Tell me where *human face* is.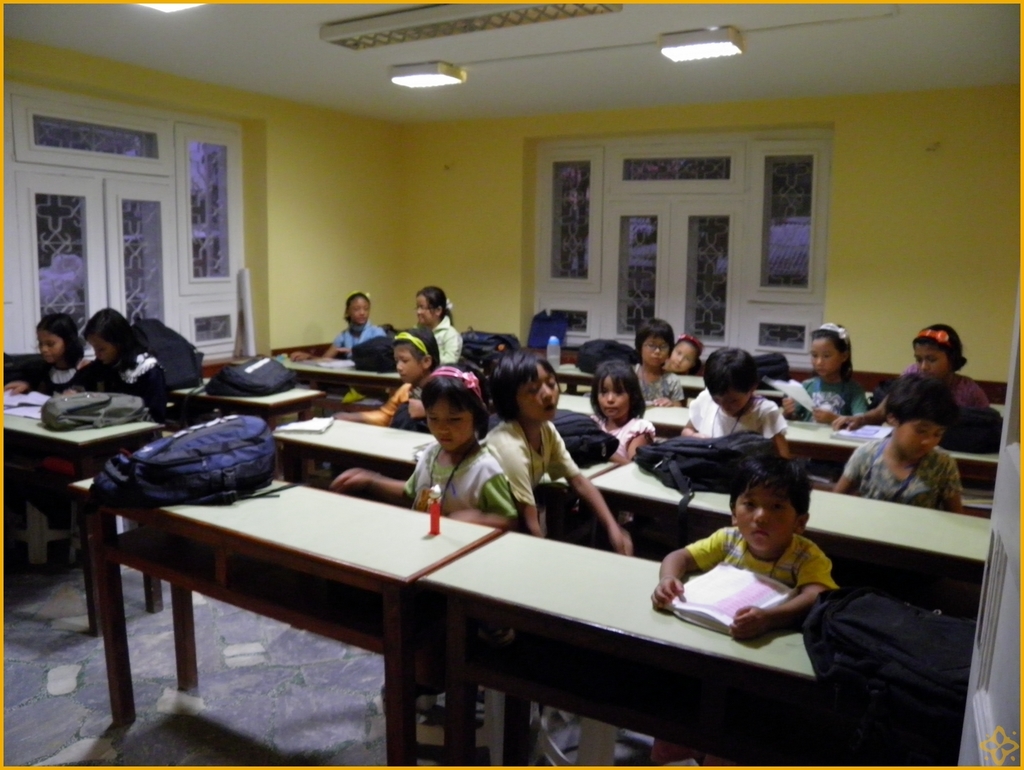
*human face* is at locate(392, 346, 427, 384).
